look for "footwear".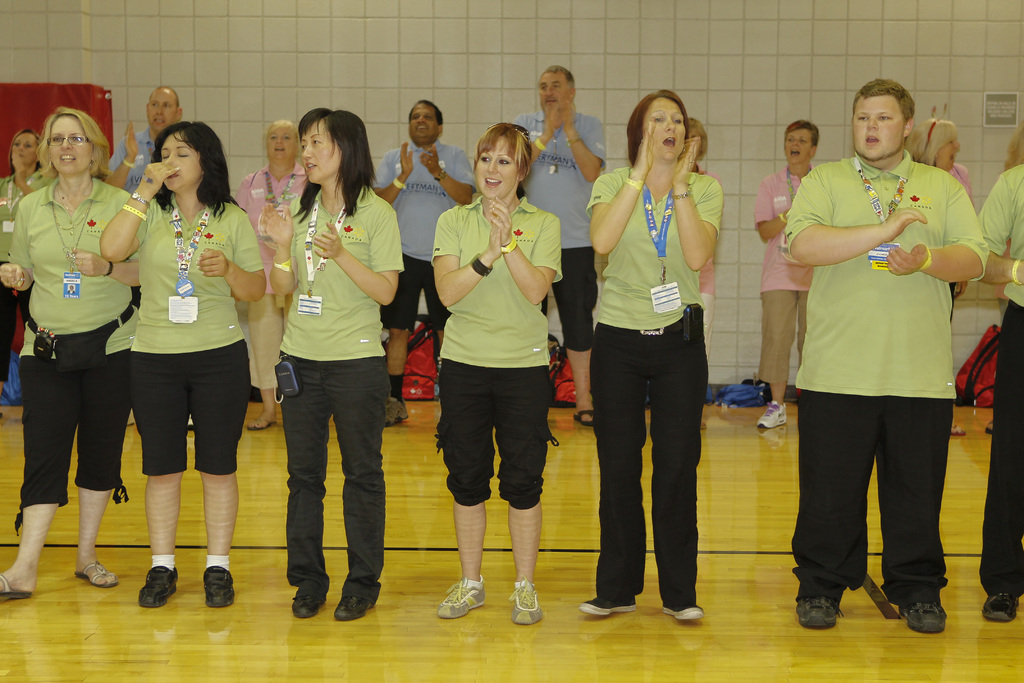
Found: bbox(980, 591, 1021, 624).
